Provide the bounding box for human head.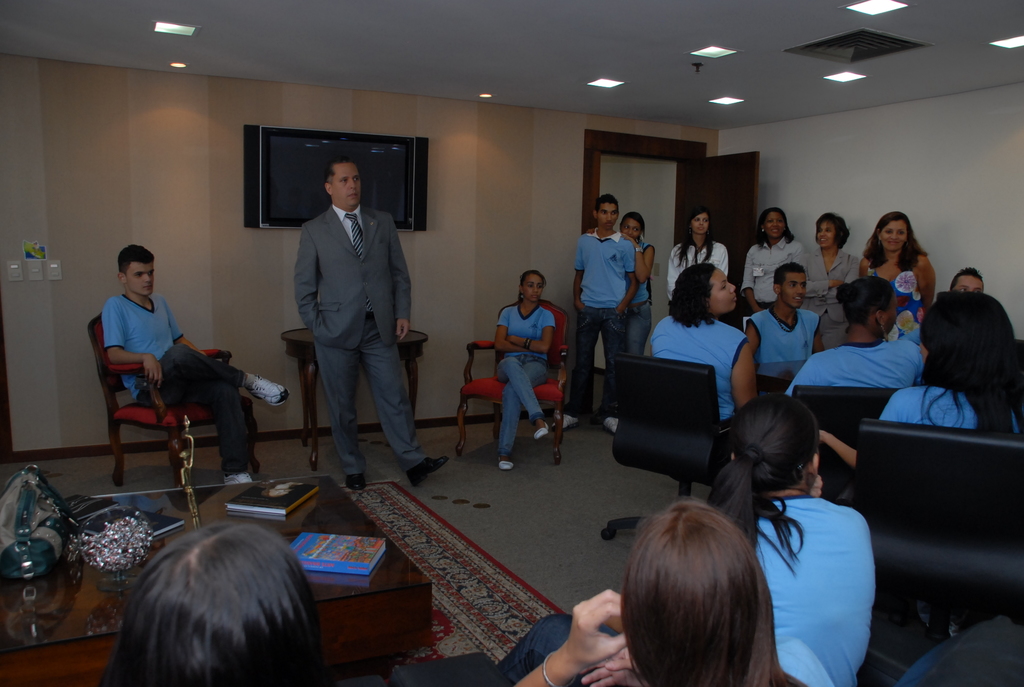
region(95, 524, 324, 686).
